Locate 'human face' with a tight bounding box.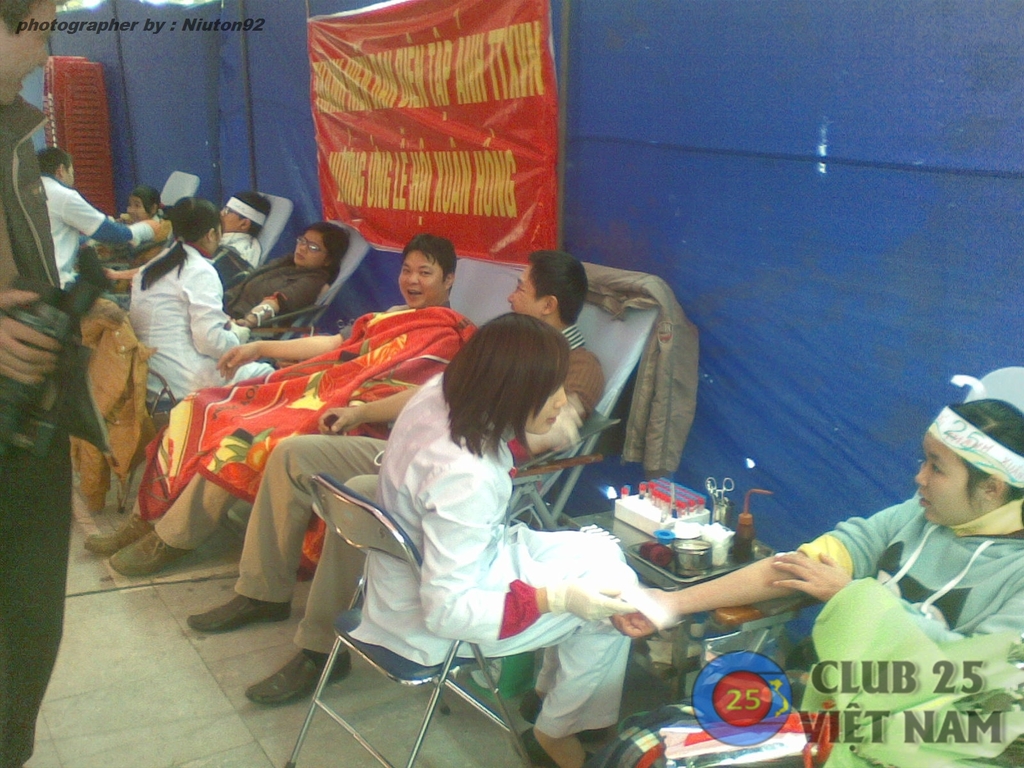
Rect(504, 261, 540, 316).
